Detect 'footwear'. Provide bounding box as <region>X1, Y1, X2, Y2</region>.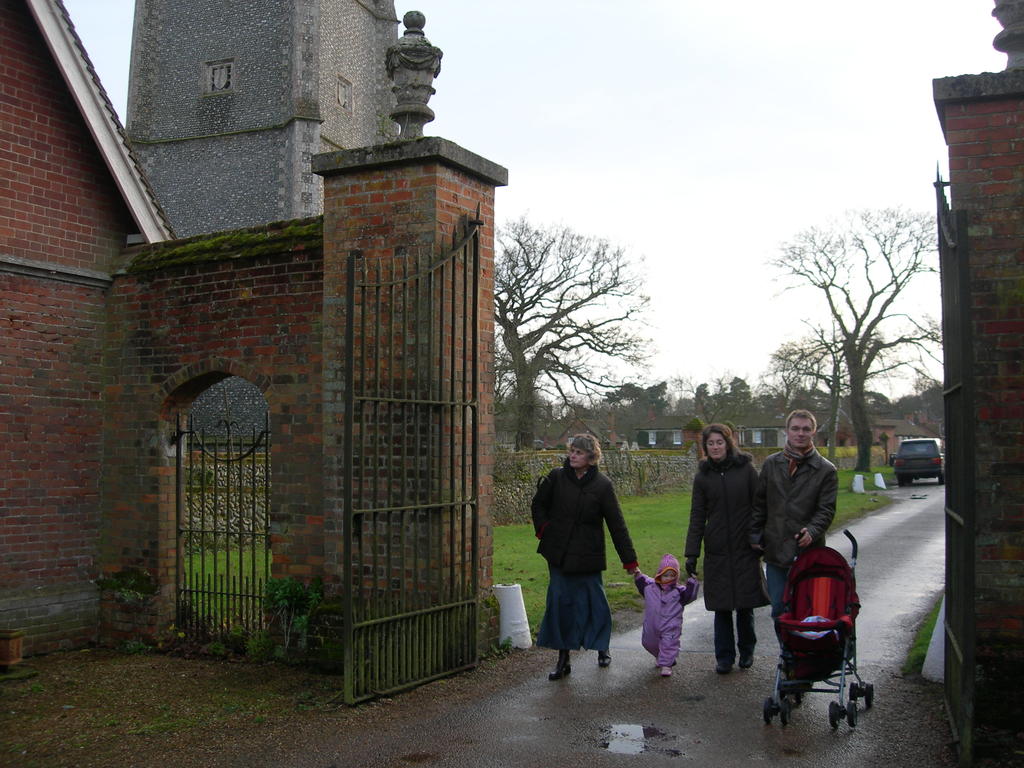
<region>598, 652, 611, 667</region>.
